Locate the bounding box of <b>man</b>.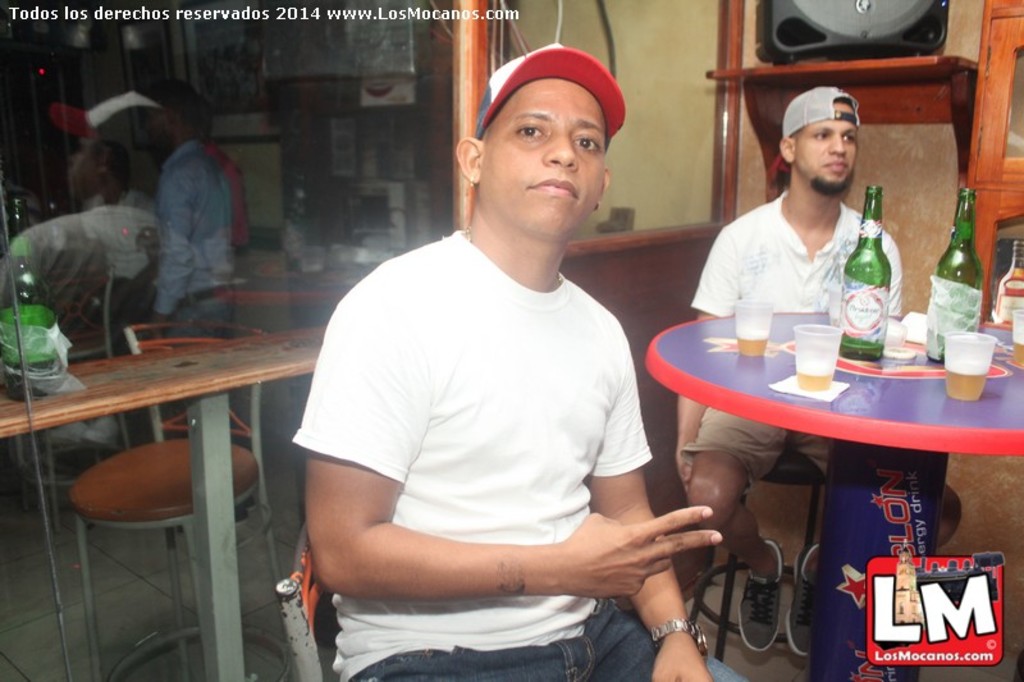
Bounding box: (x1=292, y1=36, x2=713, y2=681).
